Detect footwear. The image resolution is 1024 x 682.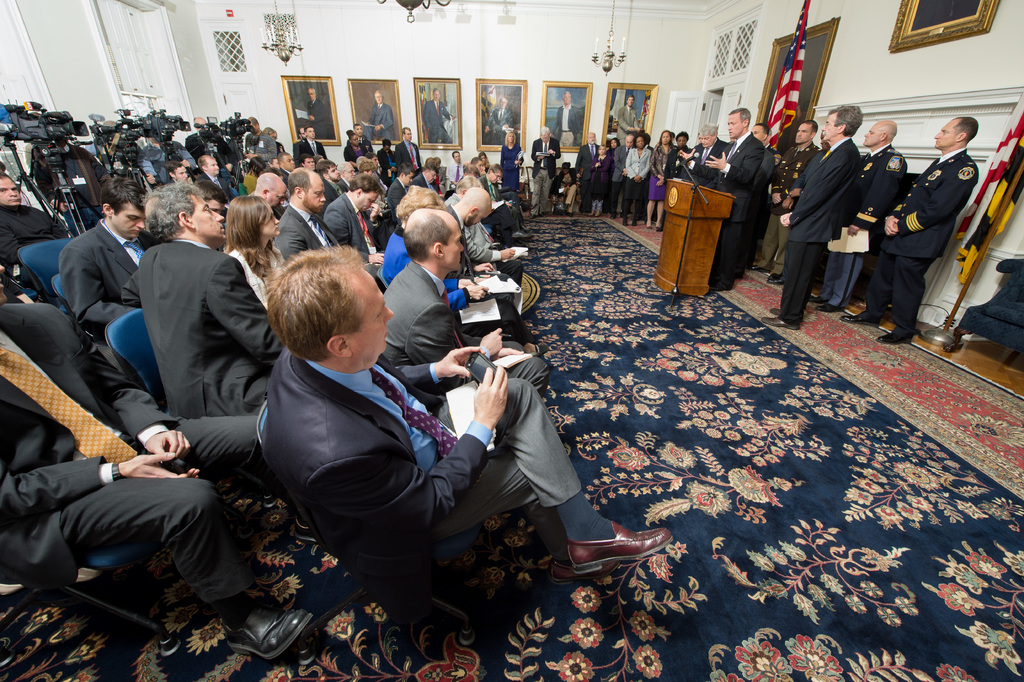
bbox(808, 295, 825, 304).
